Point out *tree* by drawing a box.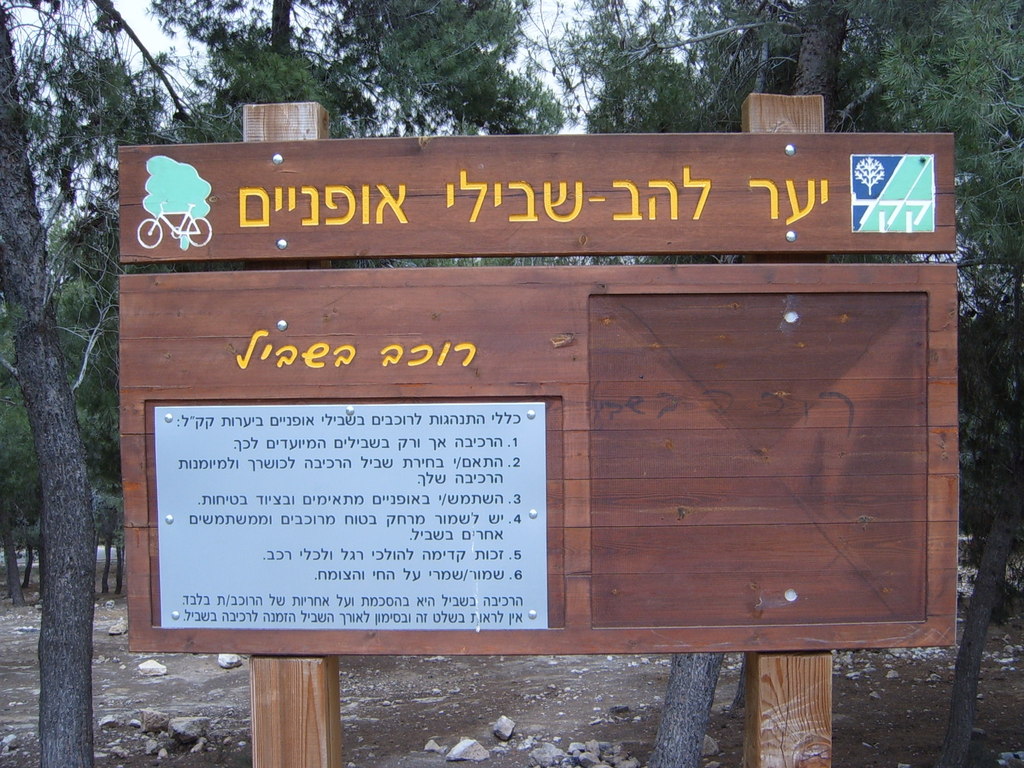
rect(7, 35, 95, 761).
